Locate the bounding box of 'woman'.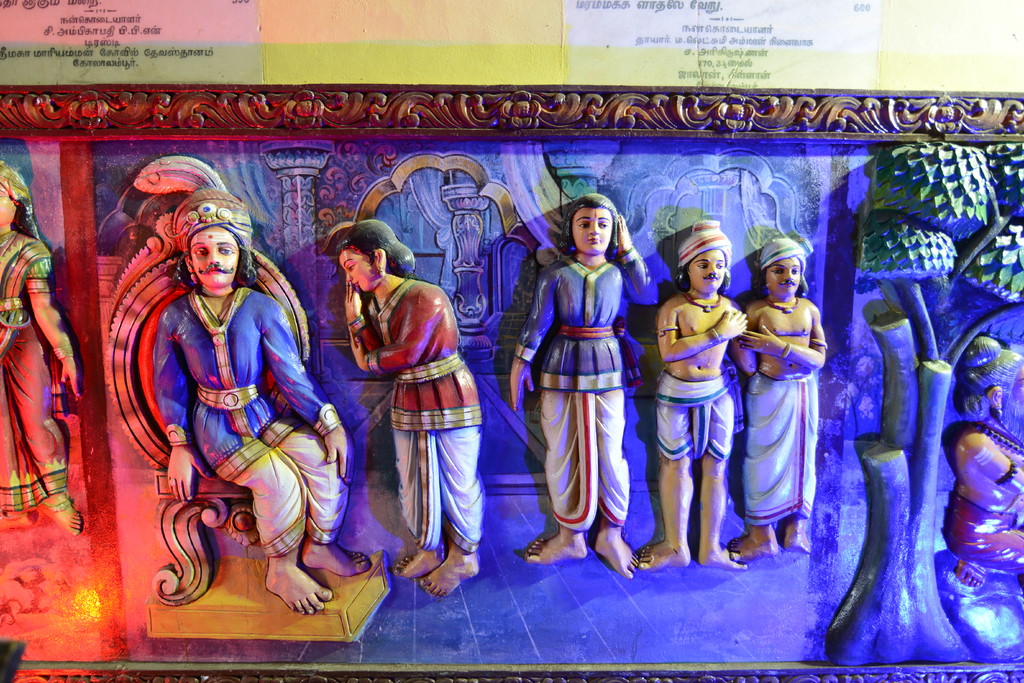
Bounding box: Rect(0, 168, 86, 535).
